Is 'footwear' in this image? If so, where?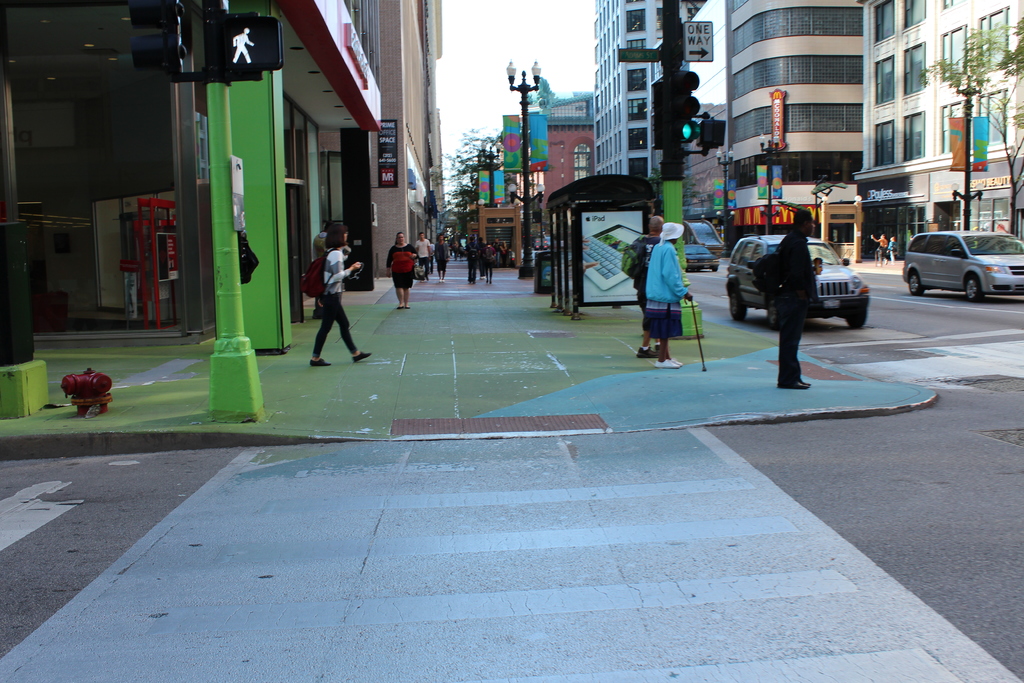
Yes, at l=442, t=278, r=446, b=283.
